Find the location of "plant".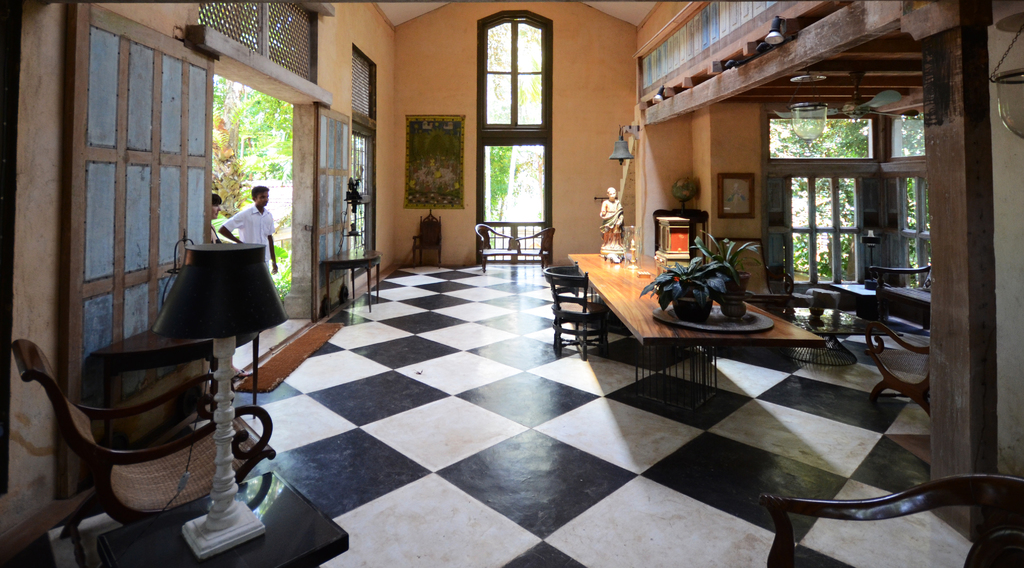
Location: (x1=278, y1=241, x2=294, y2=299).
